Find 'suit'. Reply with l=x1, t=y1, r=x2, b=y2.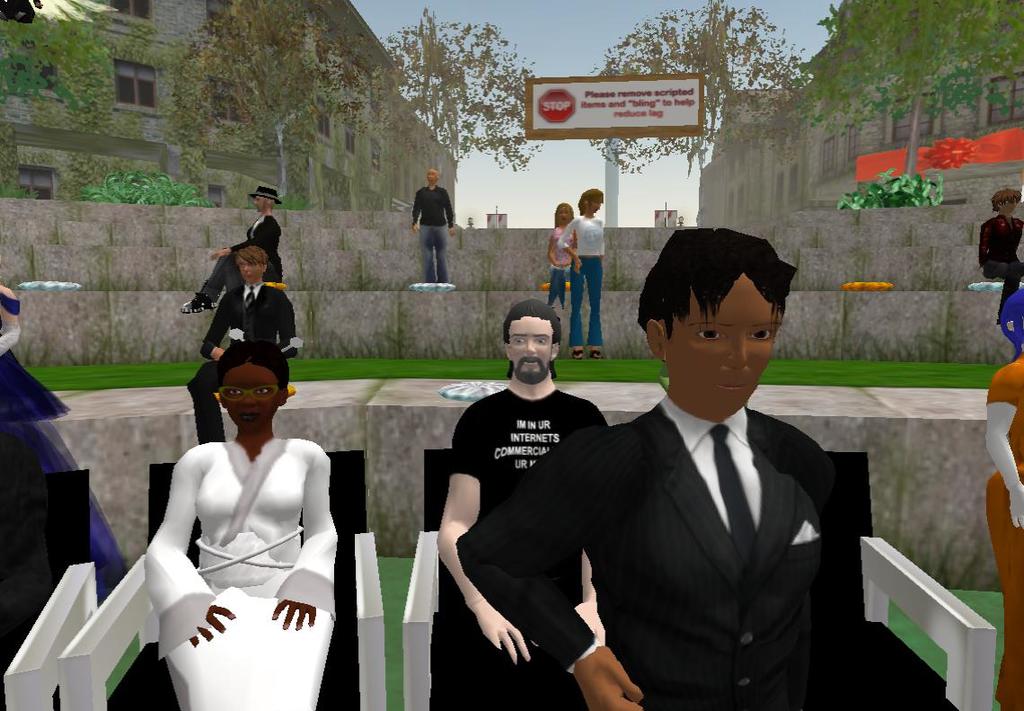
l=458, t=404, r=826, b=710.
